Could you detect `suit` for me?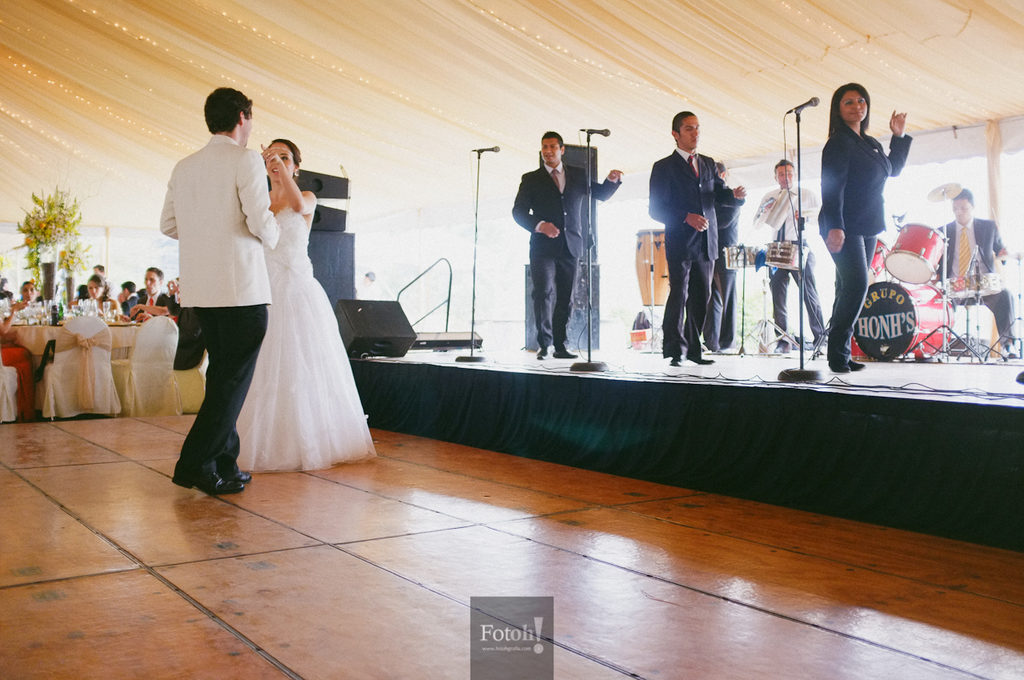
Detection result: [169,298,205,371].
